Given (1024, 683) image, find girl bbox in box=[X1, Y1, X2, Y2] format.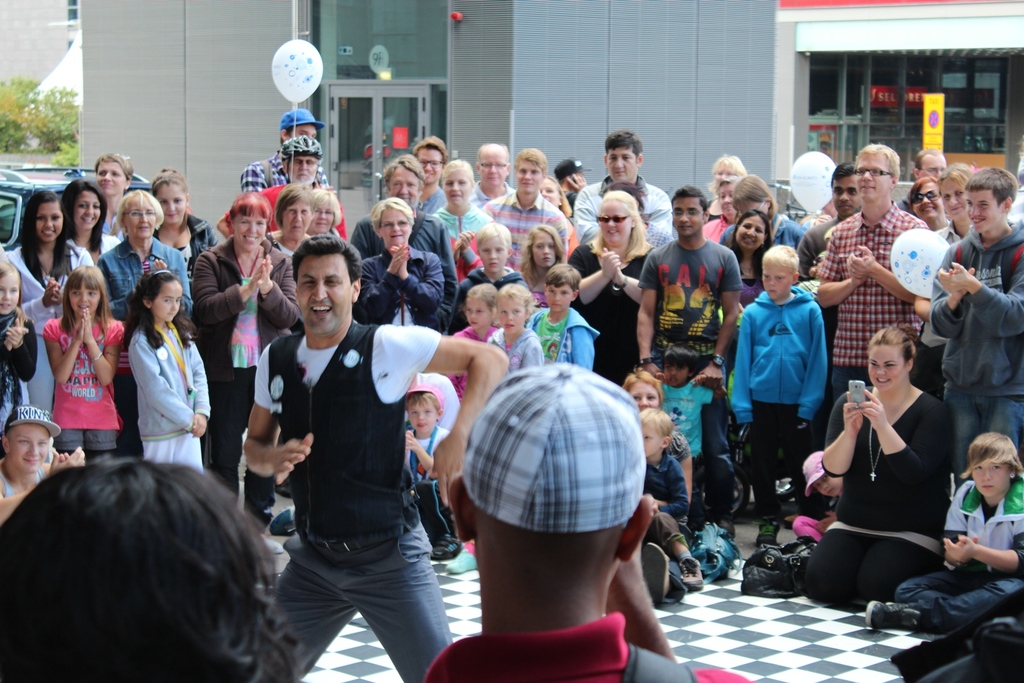
box=[441, 283, 499, 400].
